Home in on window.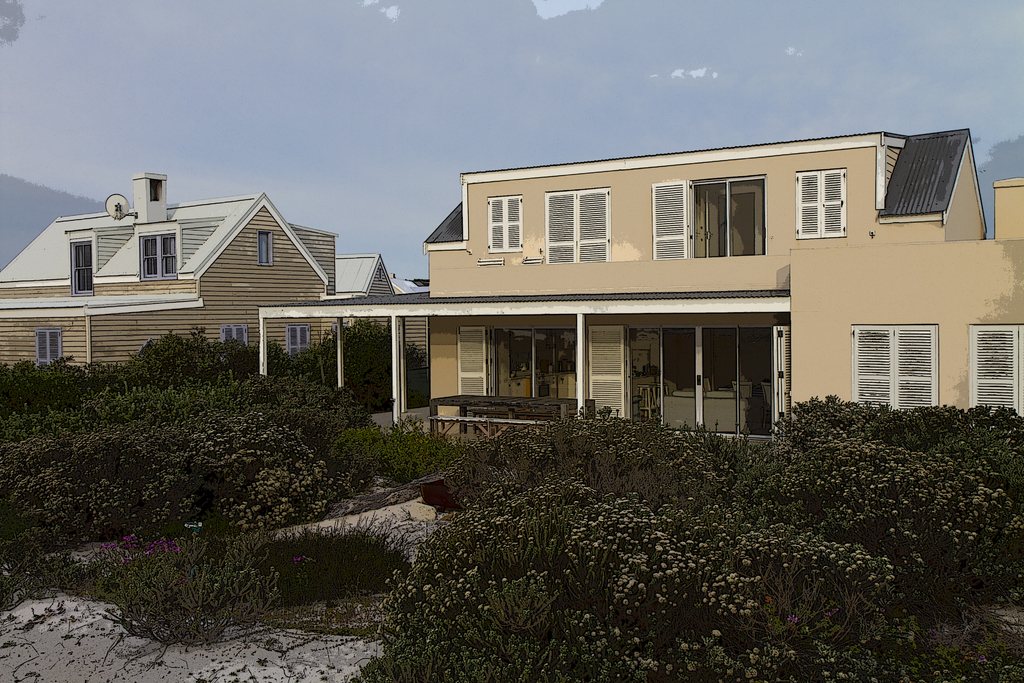
Homed in at 545 188 610 260.
